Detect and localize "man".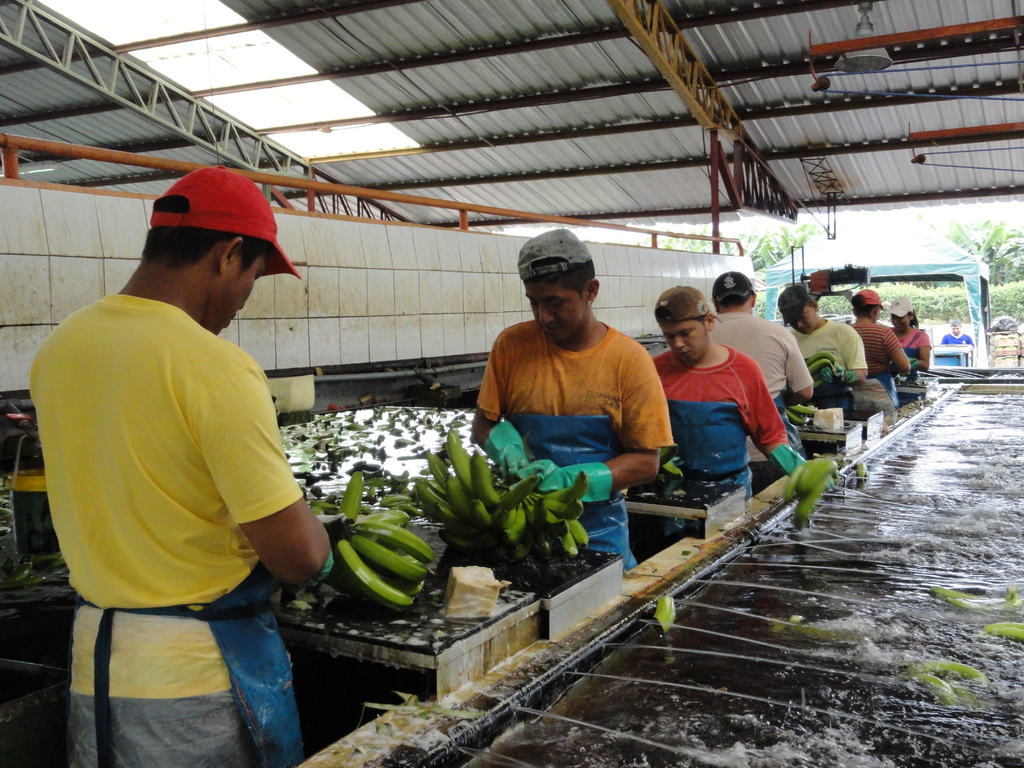
Localized at [710, 268, 812, 490].
